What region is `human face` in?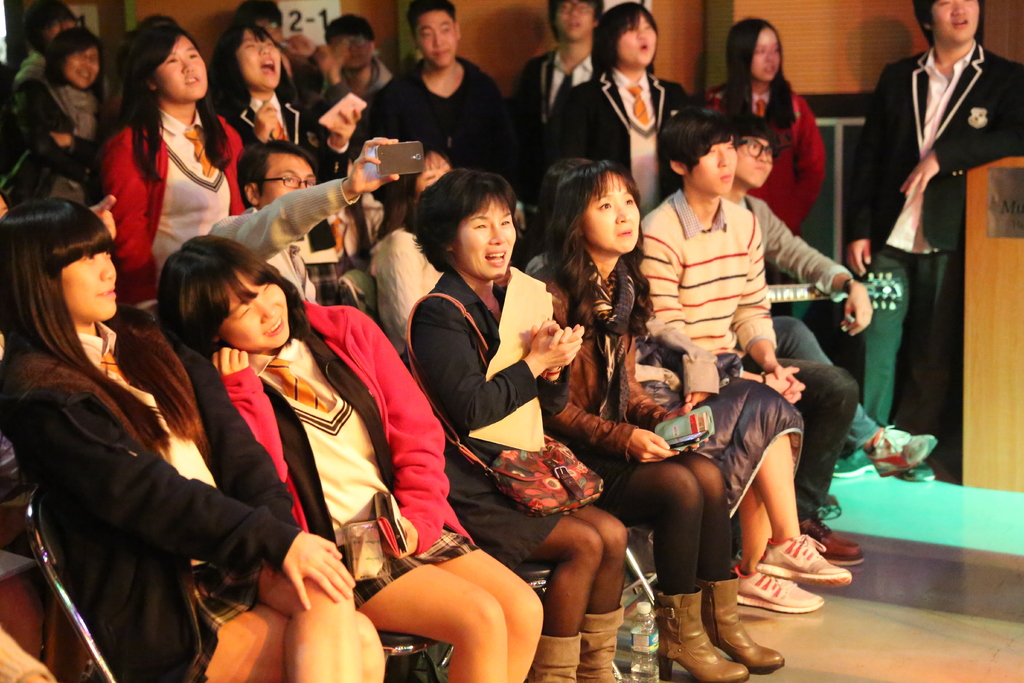
{"x1": 56, "y1": 251, "x2": 122, "y2": 320}.
